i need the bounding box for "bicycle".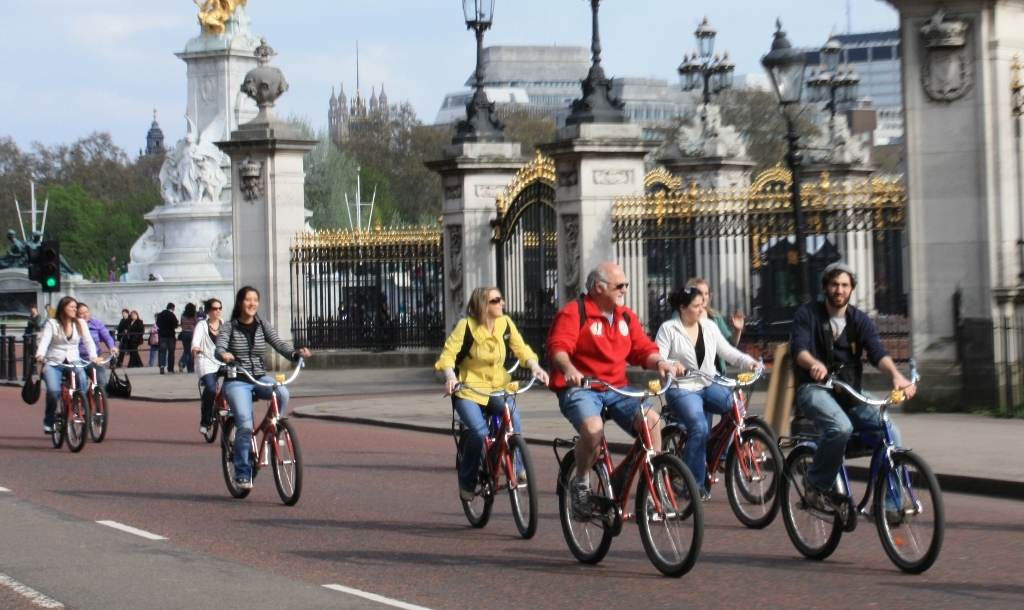
Here it is: 192/347/244/447.
